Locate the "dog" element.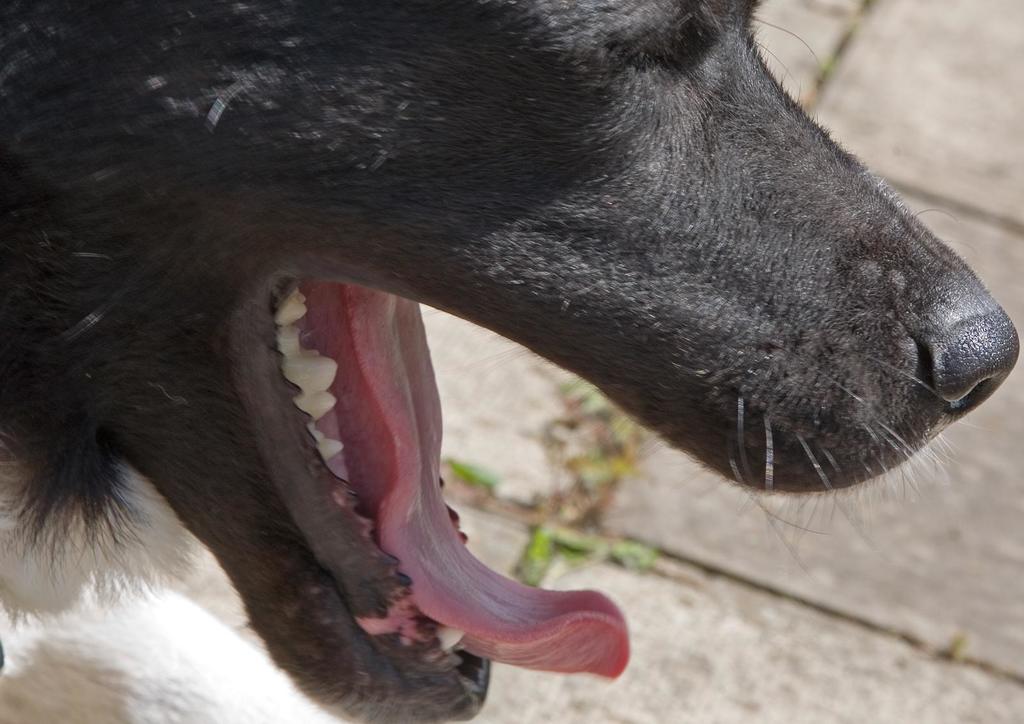
Element bbox: (0,0,1015,723).
